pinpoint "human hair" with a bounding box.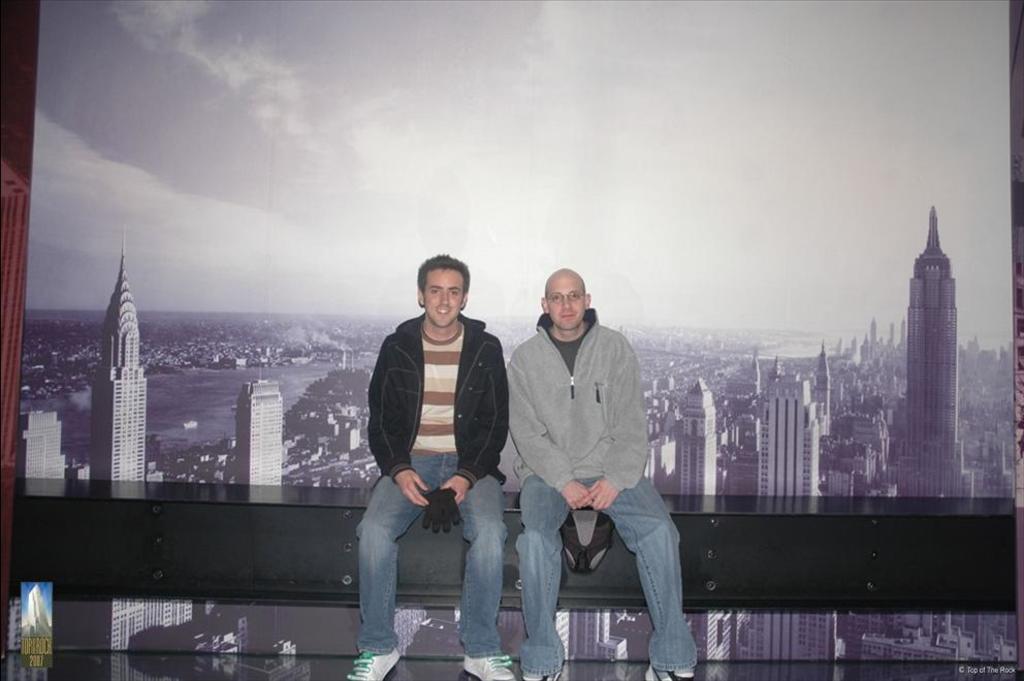
[left=405, top=254, right=477, bottom=321].
